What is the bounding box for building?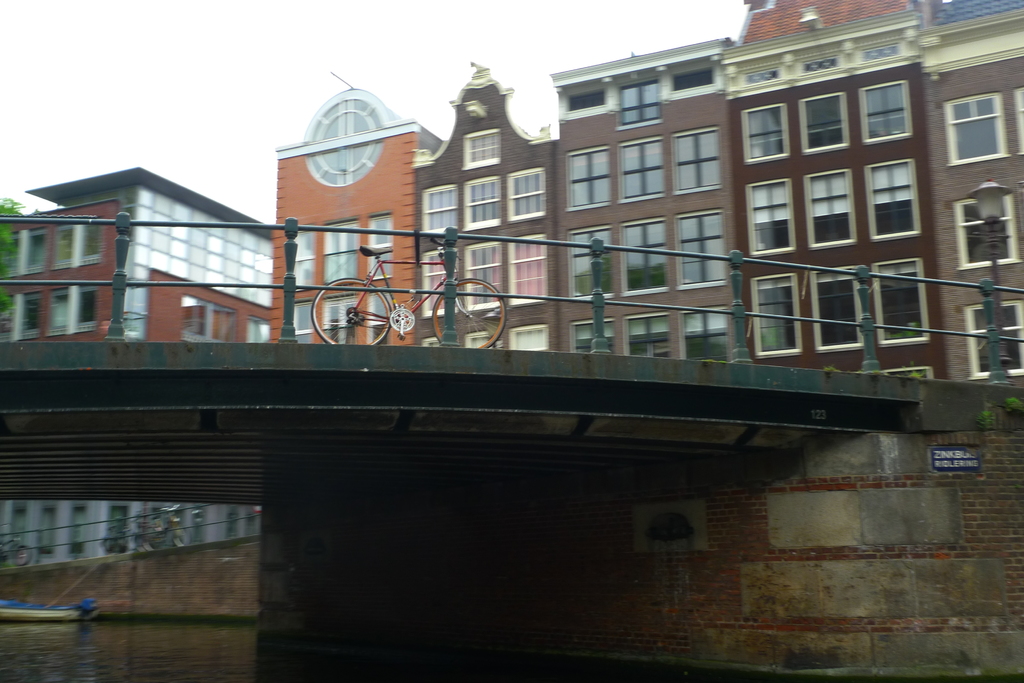
<bbox>410, 0, 1023, 376</bbox>.
